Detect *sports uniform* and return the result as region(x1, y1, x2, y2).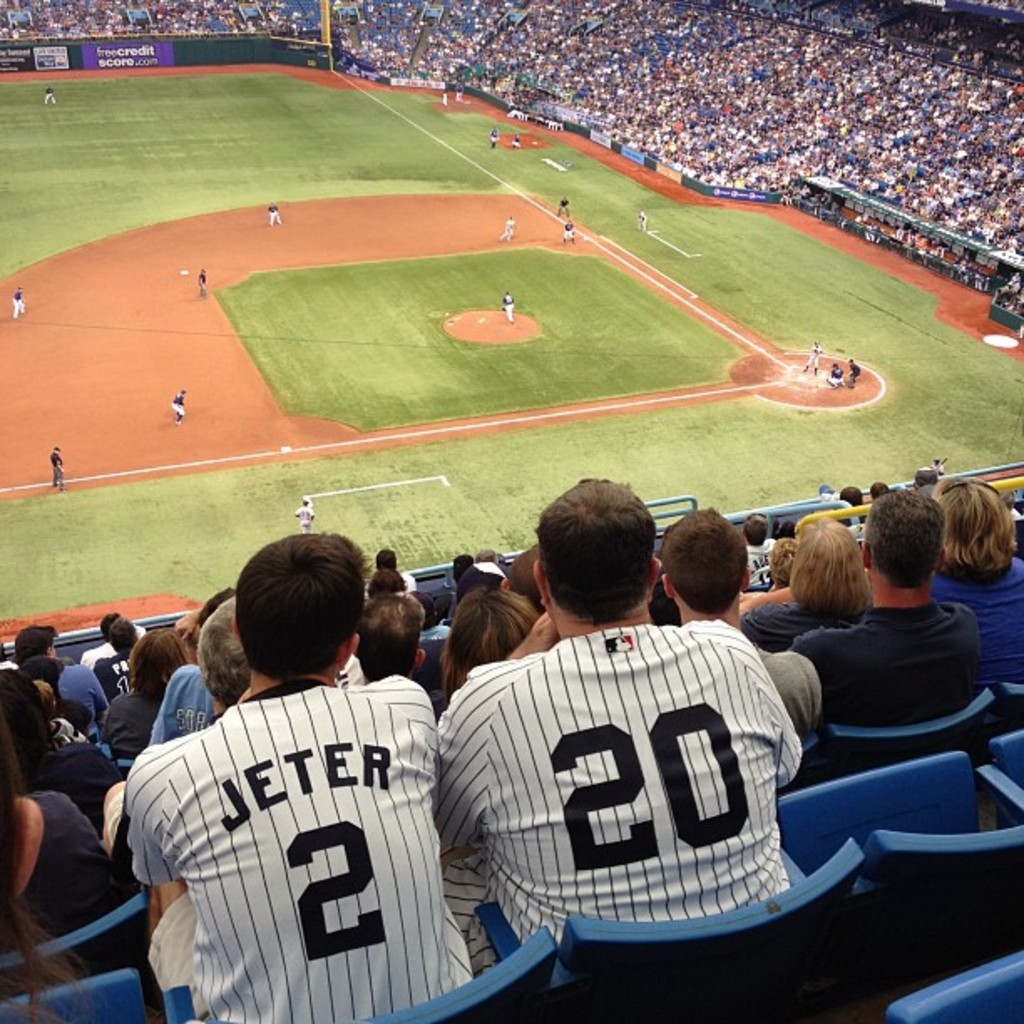
region(112, 550, 504, 999).
